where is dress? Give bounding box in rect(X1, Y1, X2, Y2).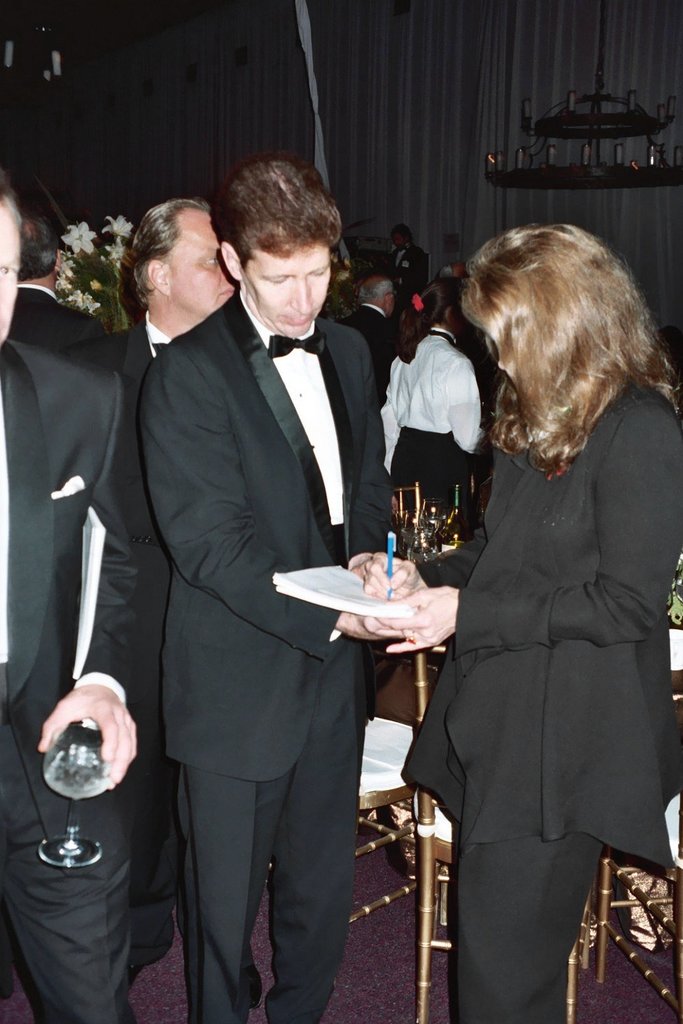
rect(112, 306, 184, 966).
